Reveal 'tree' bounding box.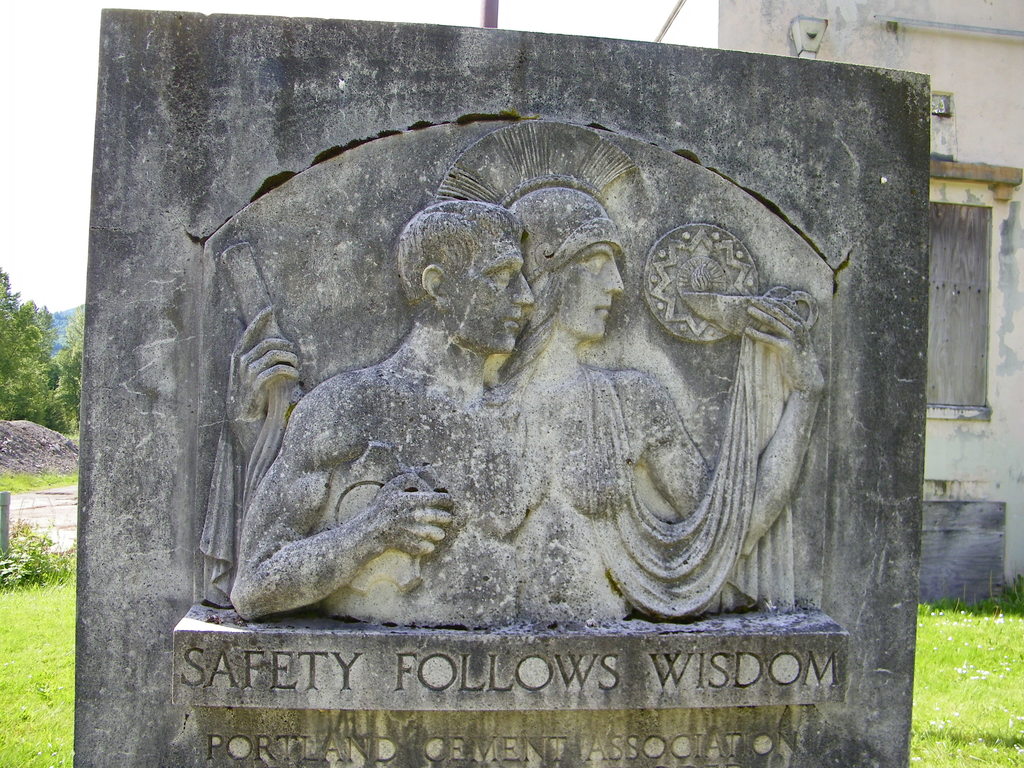
Revealed: left=0, top=259, right=71, bottom=437.
